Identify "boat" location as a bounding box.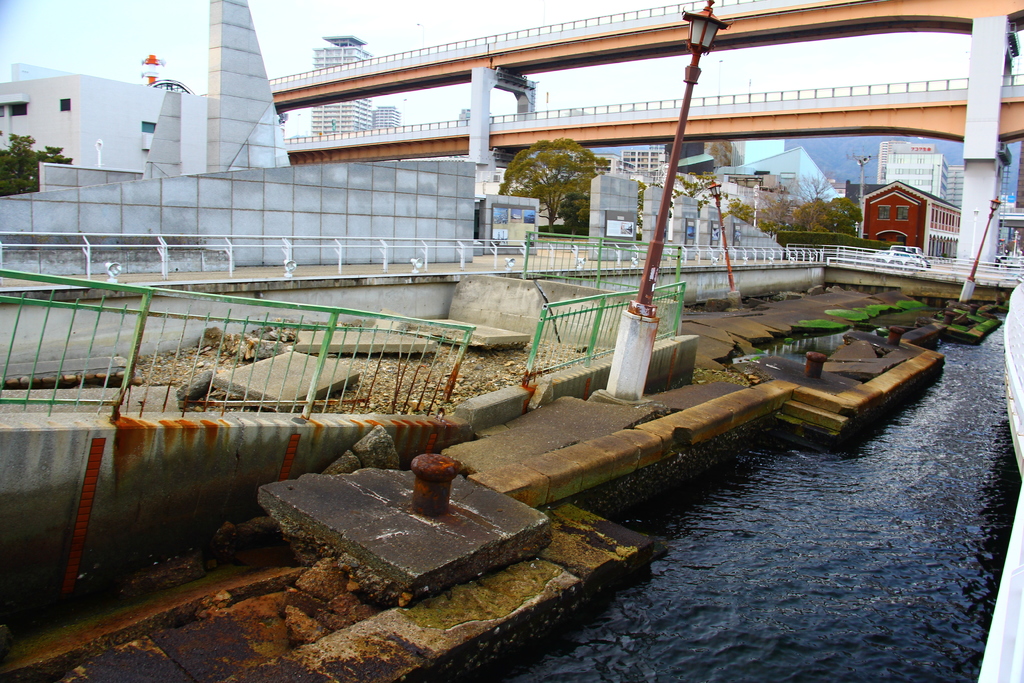
locate(982, 279, 1023, 682).
